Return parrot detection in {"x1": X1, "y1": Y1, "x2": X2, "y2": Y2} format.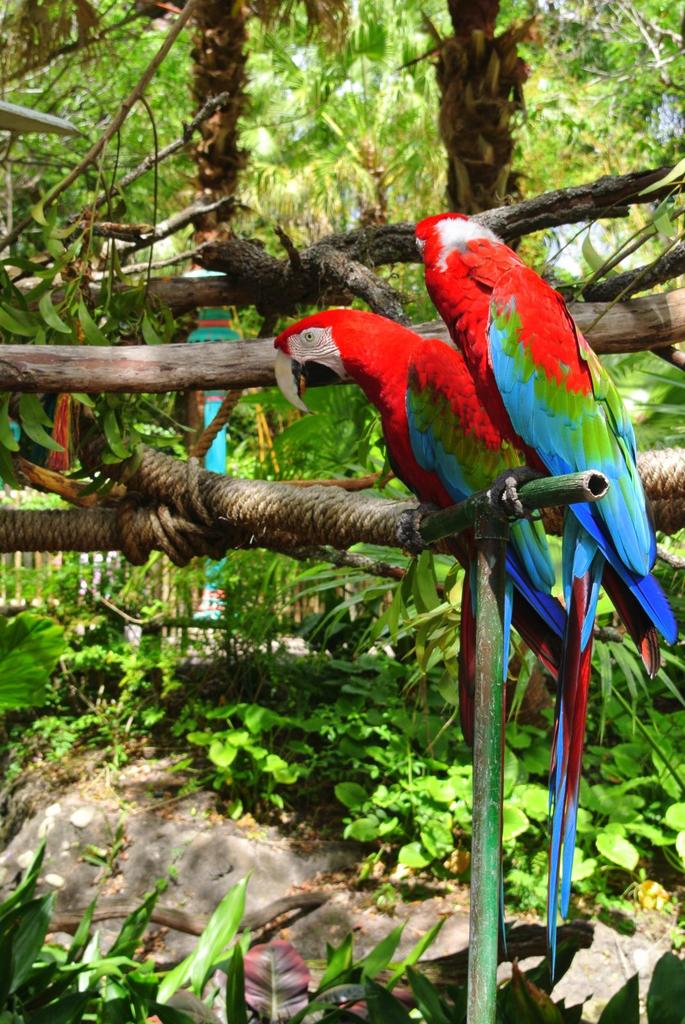
{"x1": 265, "y1": 305, "x2": 560, "y2": 579}.
